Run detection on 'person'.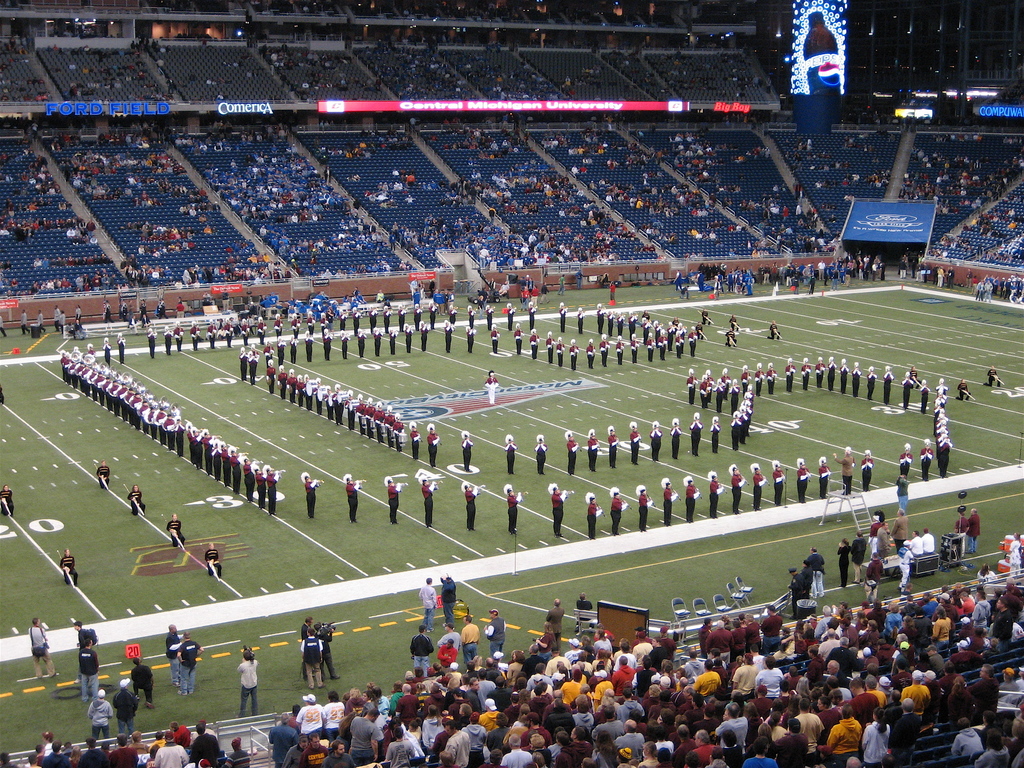
Result: {"left": 357, "top": 328, "right": 368, "bottom": 356}.
